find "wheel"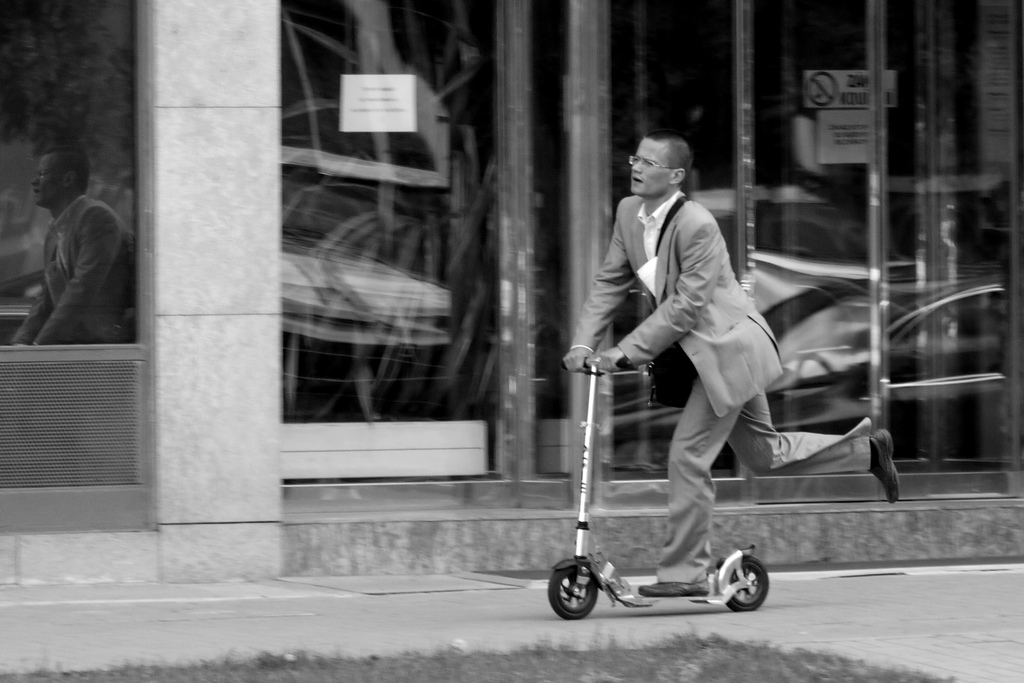
<box>719,561,775,627</box>
